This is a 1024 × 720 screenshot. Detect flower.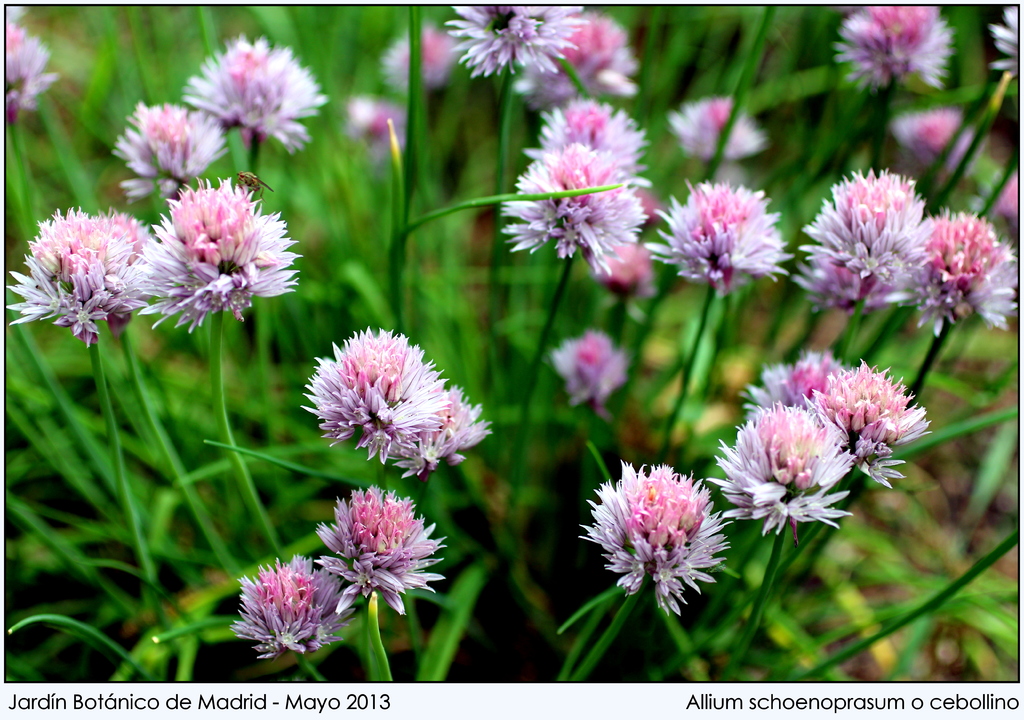
738/345/856/427.
